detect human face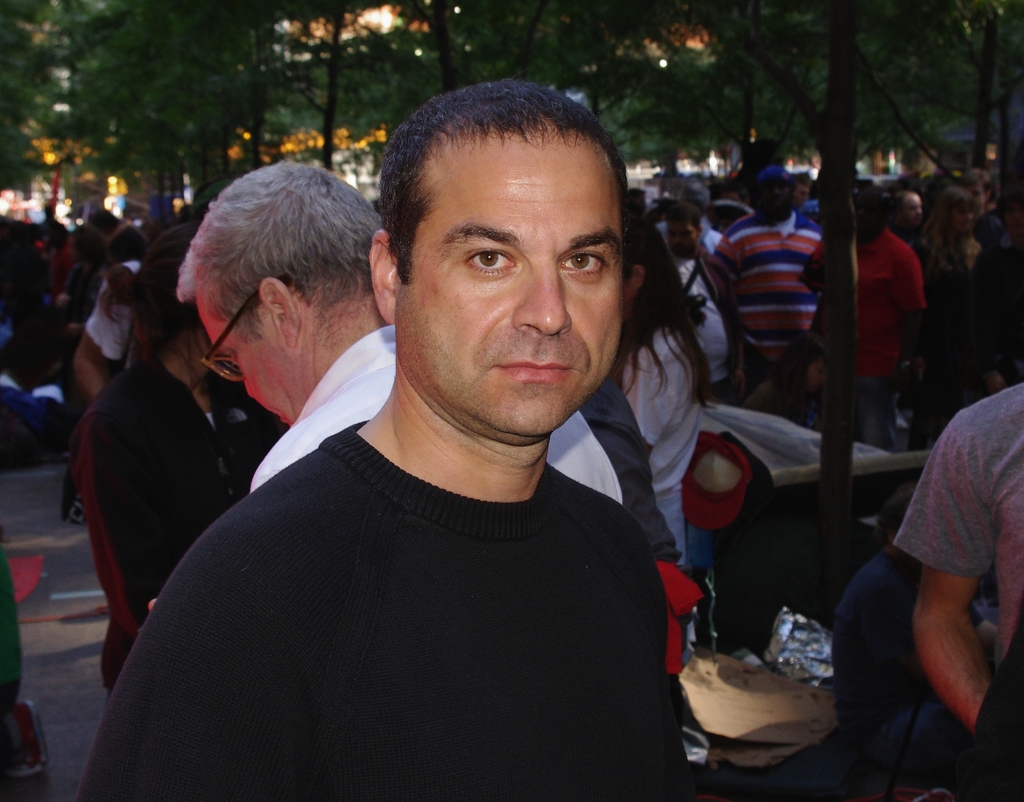
<box>953,207,972,229</box>
